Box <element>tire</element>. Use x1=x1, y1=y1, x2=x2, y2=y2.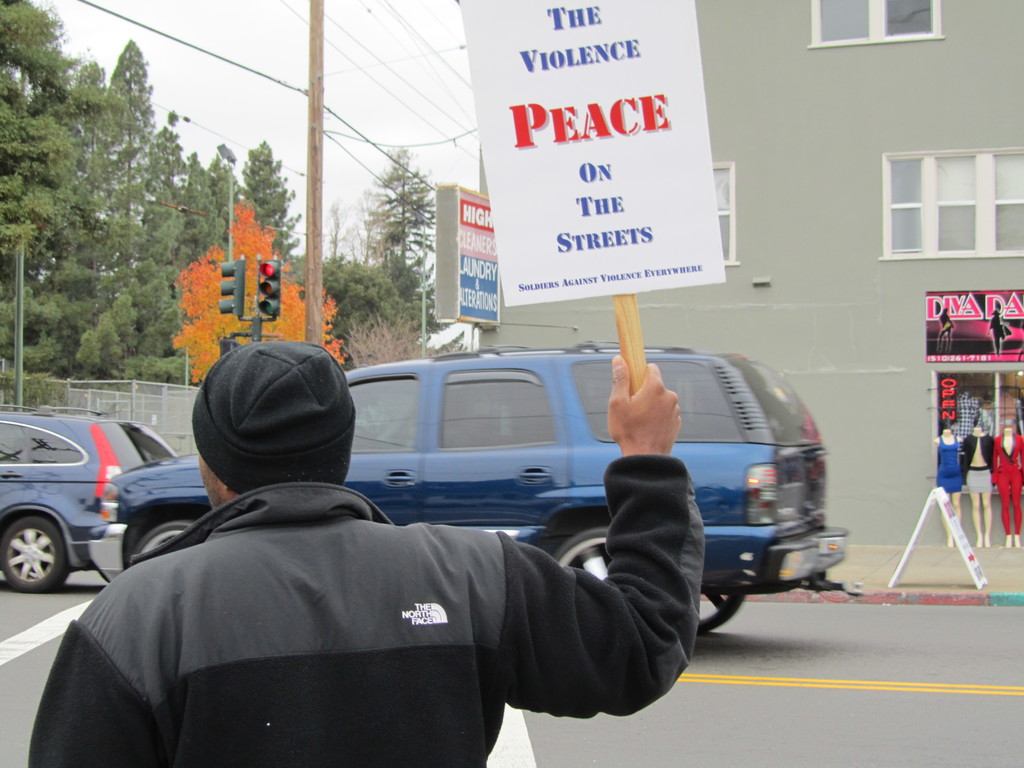
x1=139, y1=522, x2=197, y2=548.
